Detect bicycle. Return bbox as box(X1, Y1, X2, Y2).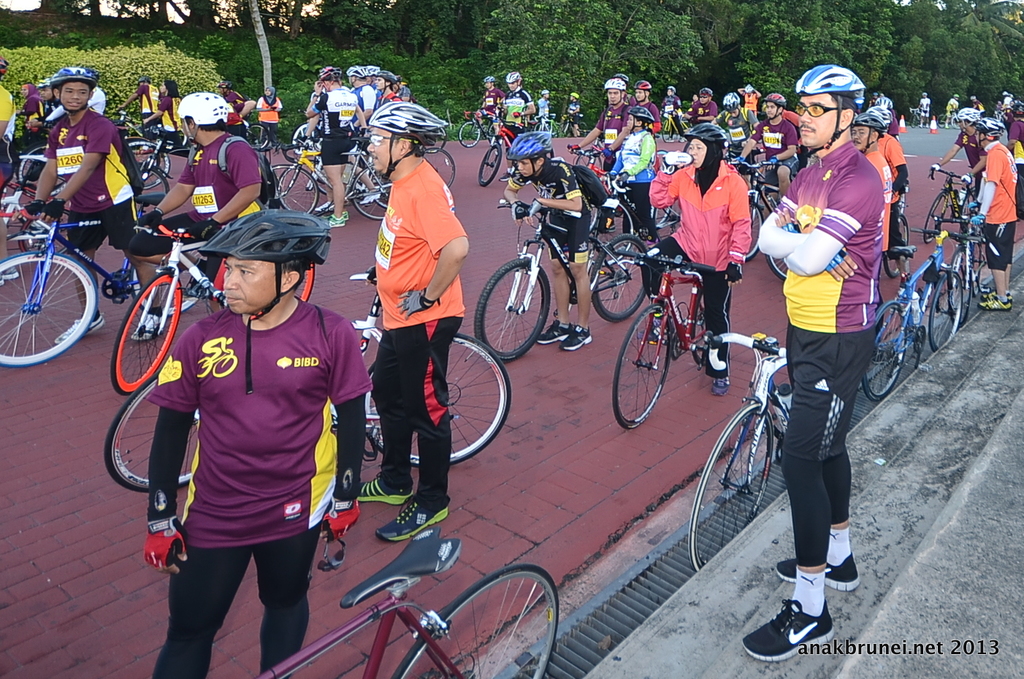
box(104, 257, 513, 504).
